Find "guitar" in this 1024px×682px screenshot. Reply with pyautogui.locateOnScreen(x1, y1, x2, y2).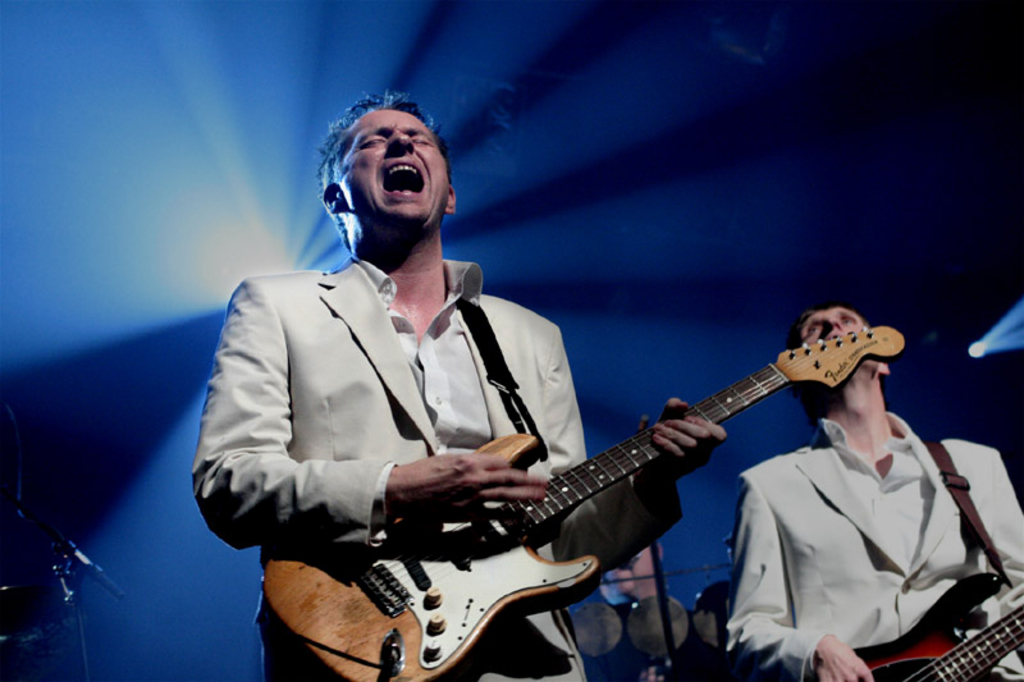
pyautogui.locateOnScreen(849, 566, 1023, 681).
